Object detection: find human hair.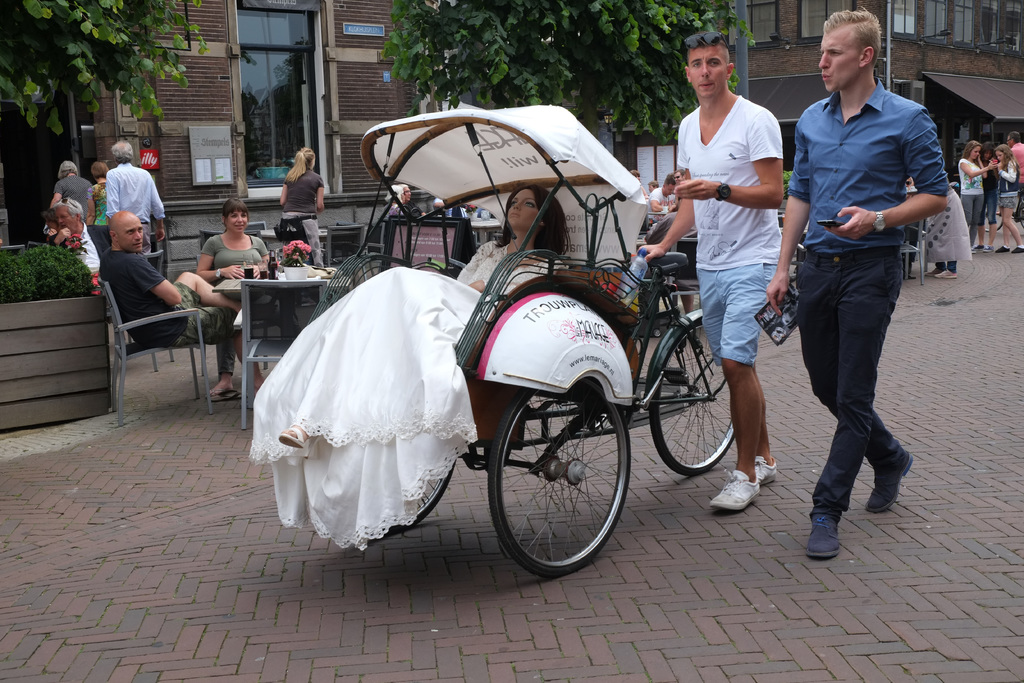
box=[108, 138, 134, 163].
